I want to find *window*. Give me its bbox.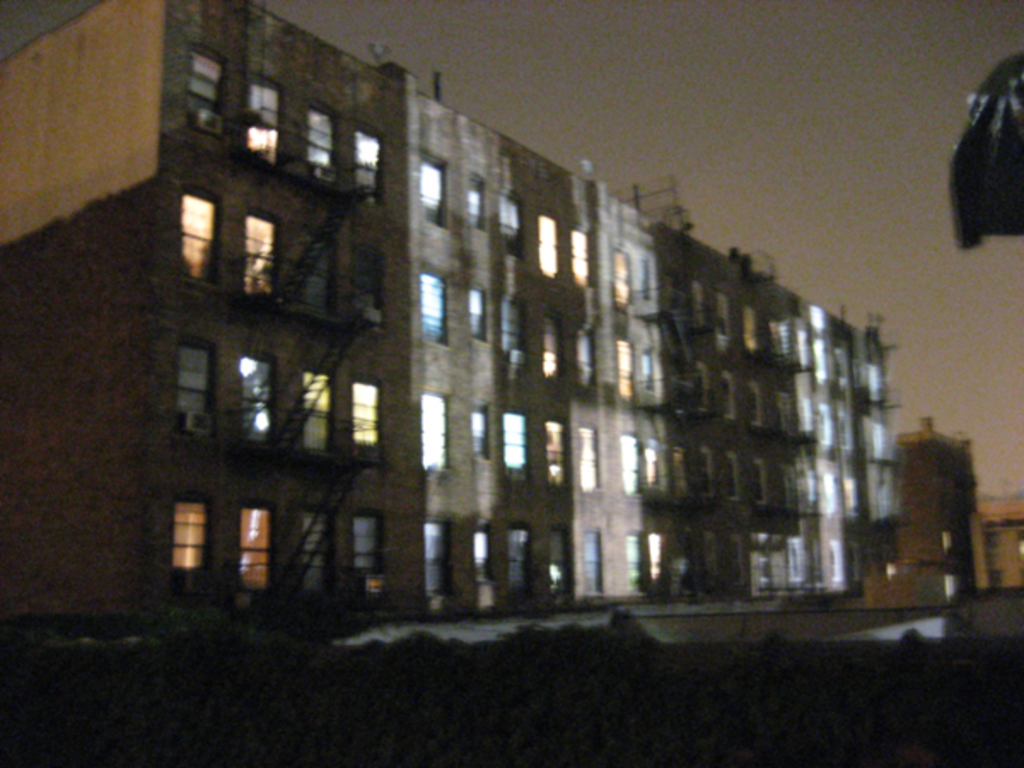
(189, 46, 224, 135).
